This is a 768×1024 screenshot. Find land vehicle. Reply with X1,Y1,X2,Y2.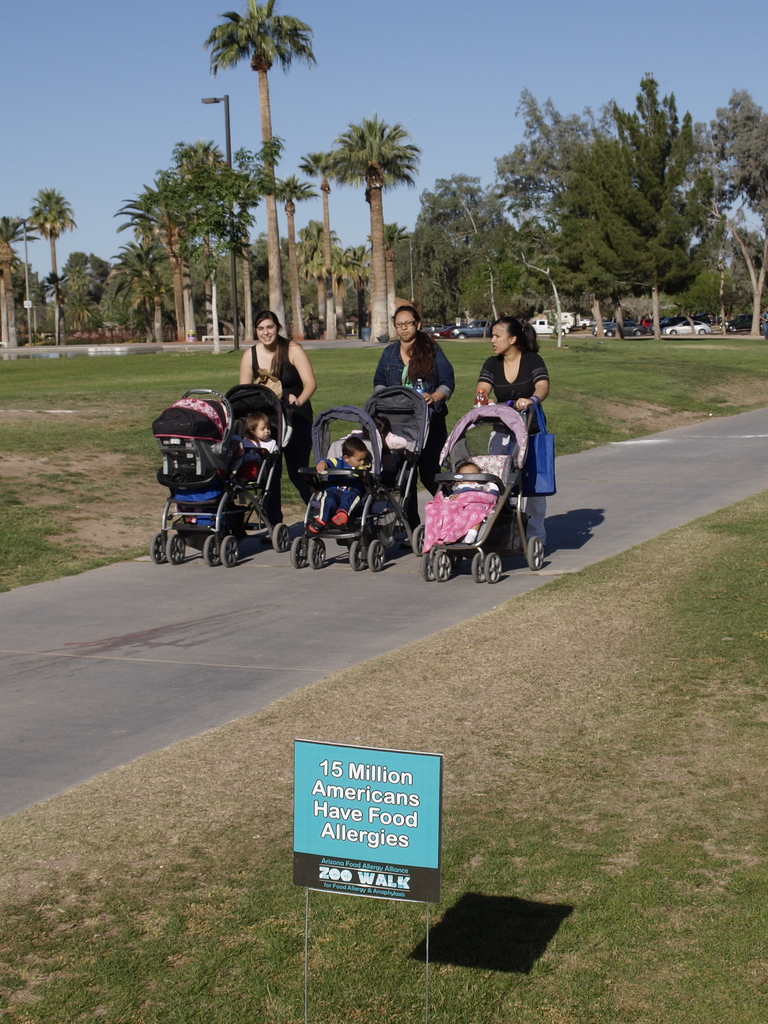
143,385,294,567.
